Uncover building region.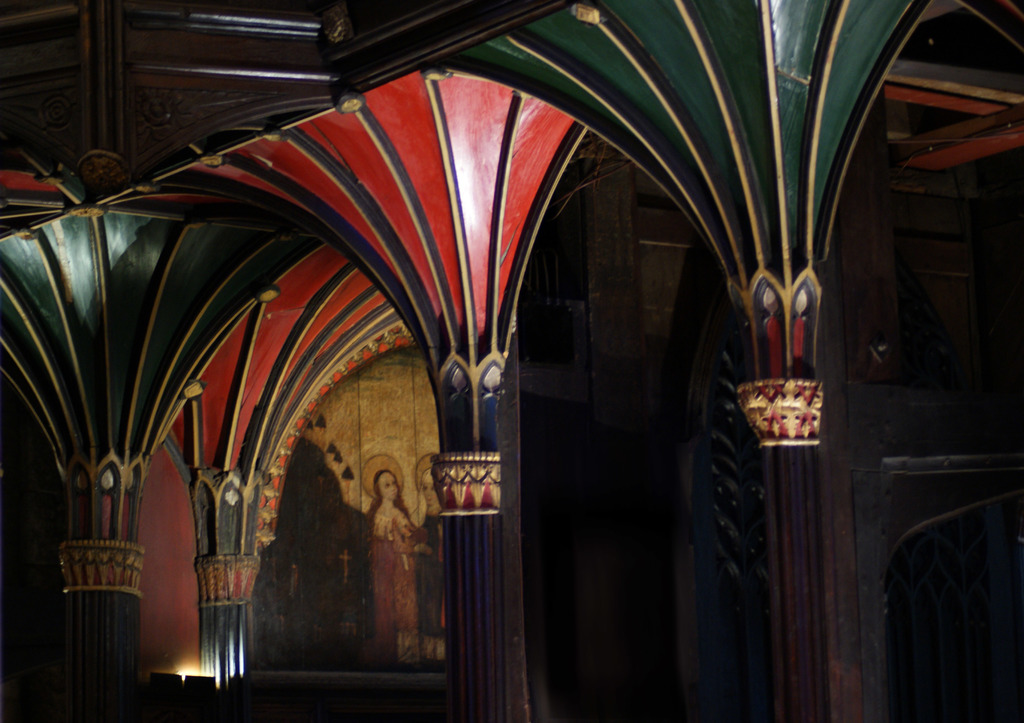
Uncovered: Rect(0, 0, 1023, 722).
